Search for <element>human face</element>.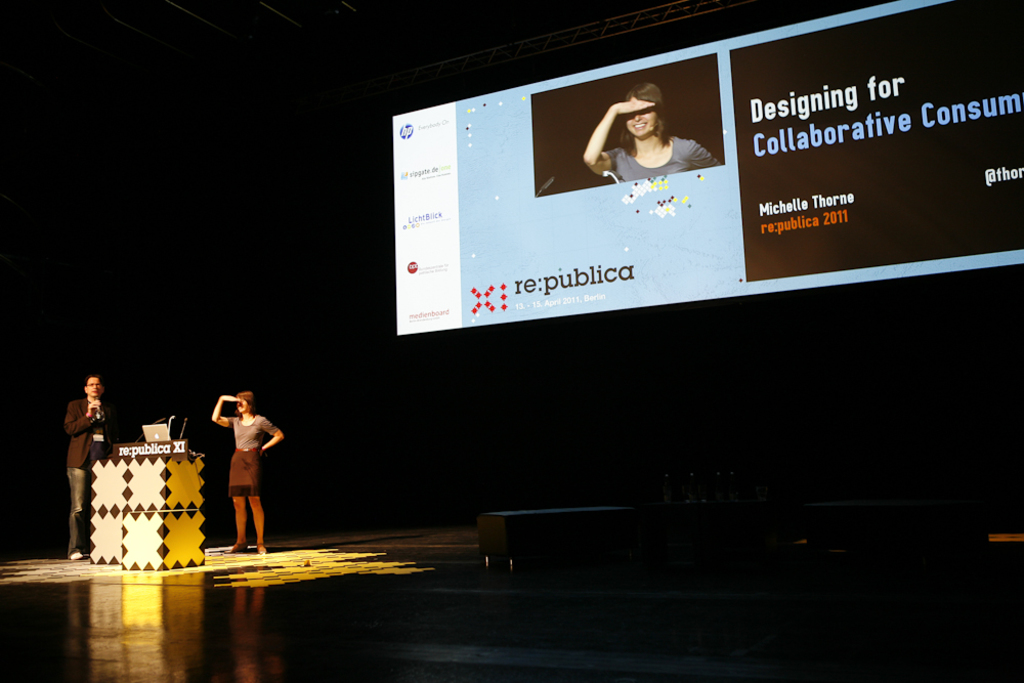
Found at bbox(238, 399, 248, 416).
